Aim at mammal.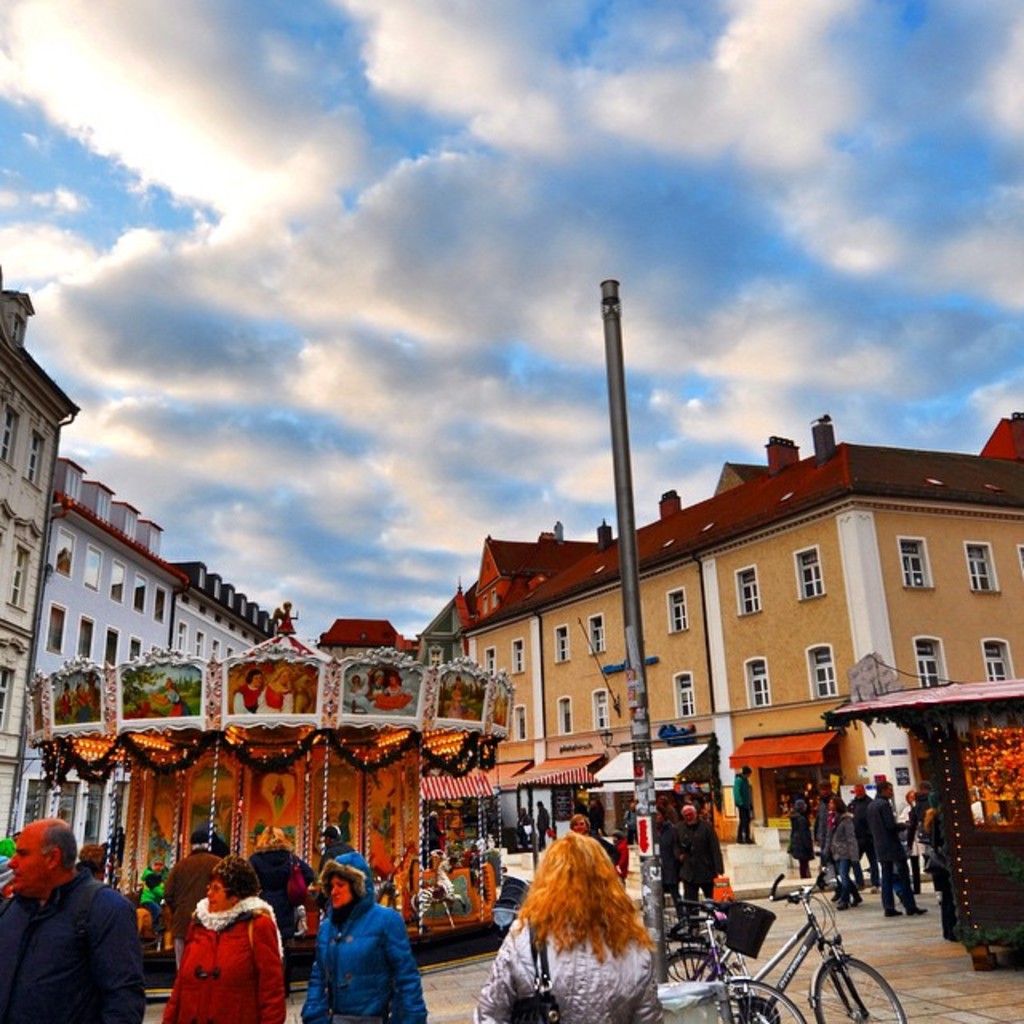
Aimed at {"left": 650, "top": 795, "right": 678, "bottom": 926}.
